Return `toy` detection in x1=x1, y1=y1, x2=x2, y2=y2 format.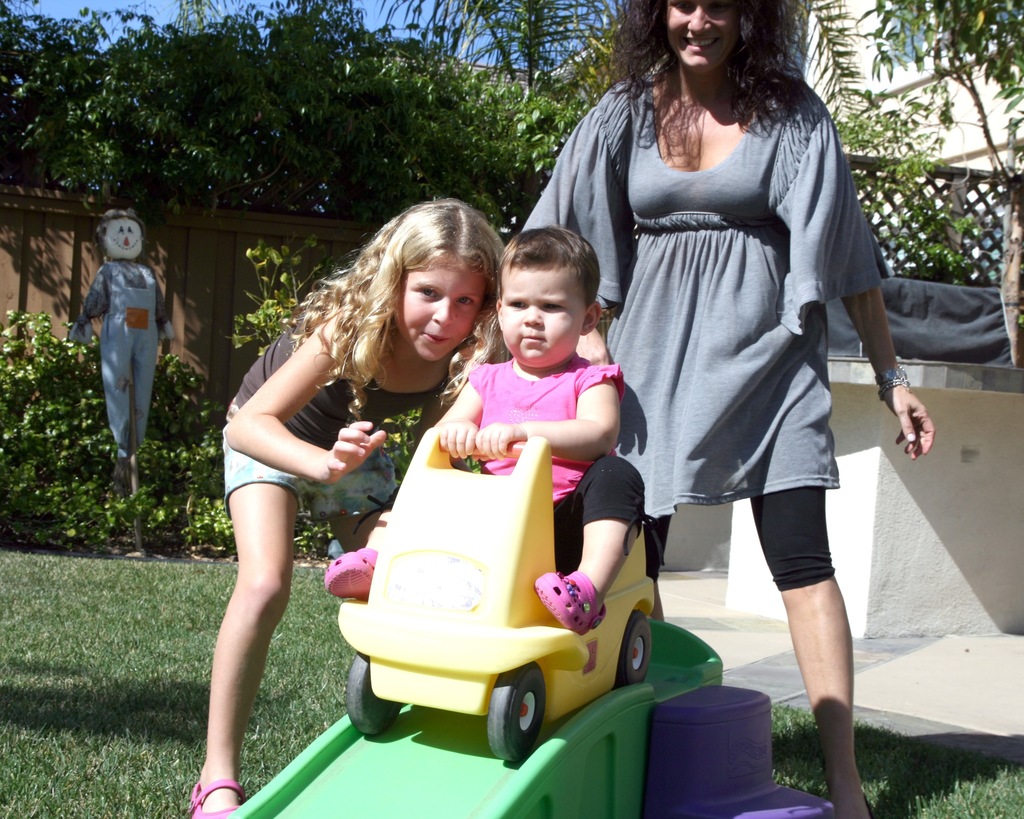
x1=326, y1=318, x2=708, y2=775.
